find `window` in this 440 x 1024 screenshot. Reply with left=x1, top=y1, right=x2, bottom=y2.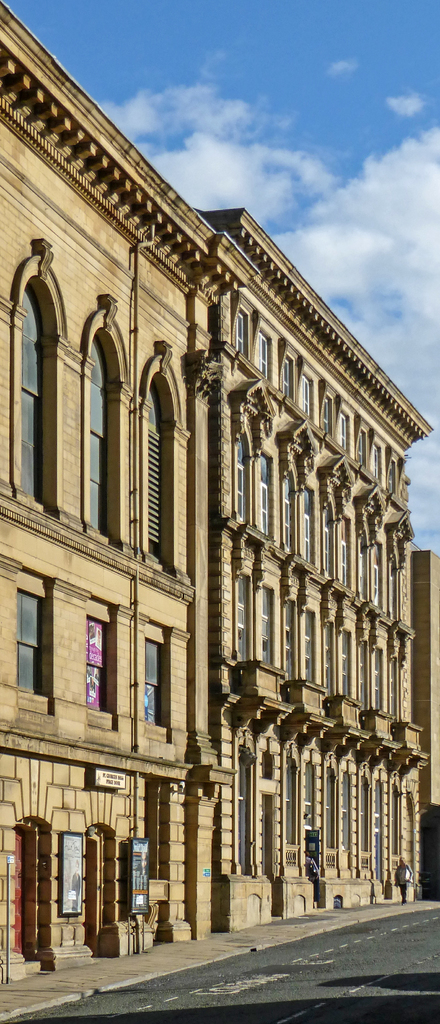
left=377, top=779, right=382, bottom=863.
